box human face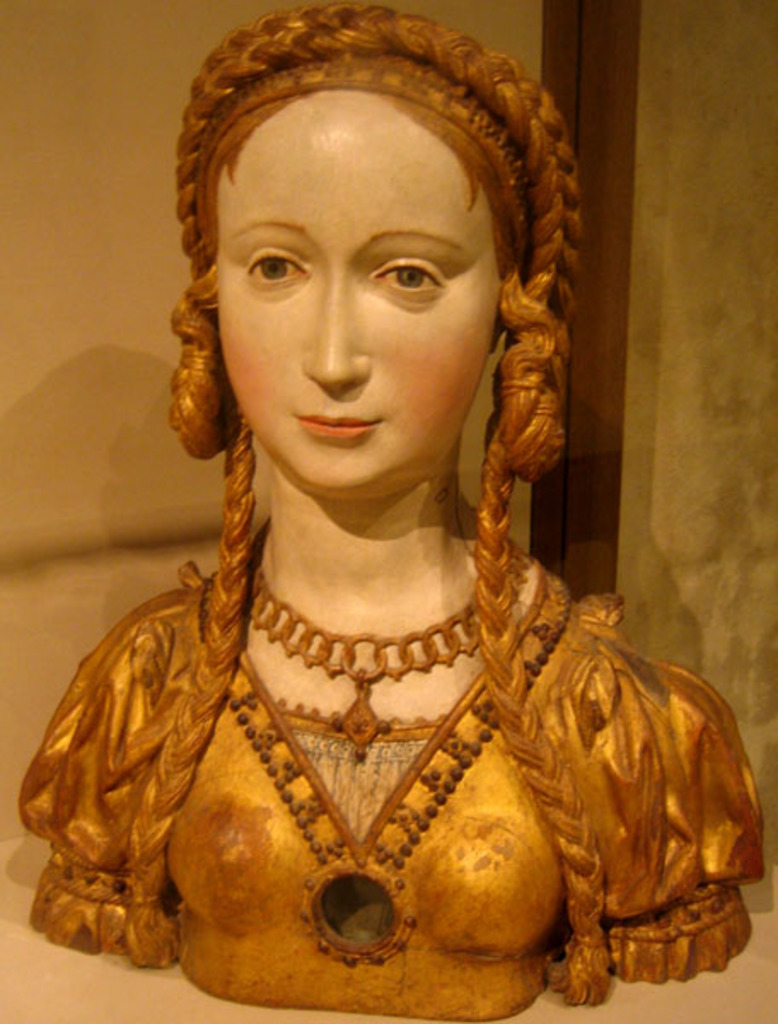
locate(220, 89, 527, 495)
